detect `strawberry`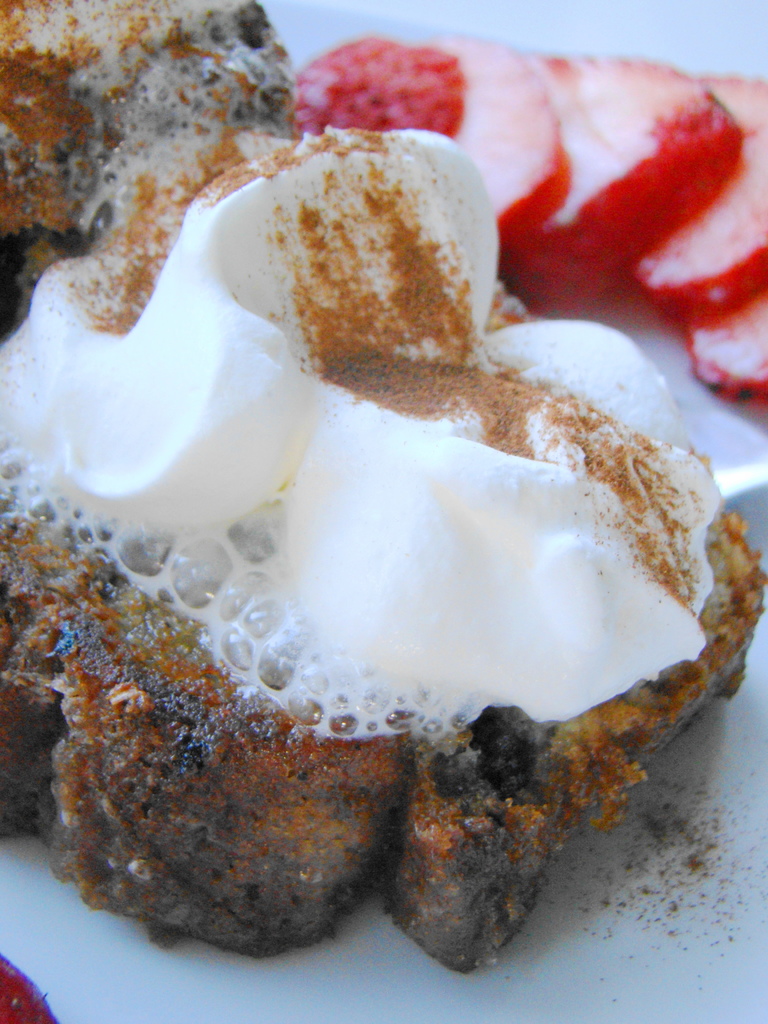
Rect(630, 73, 767, 323)
